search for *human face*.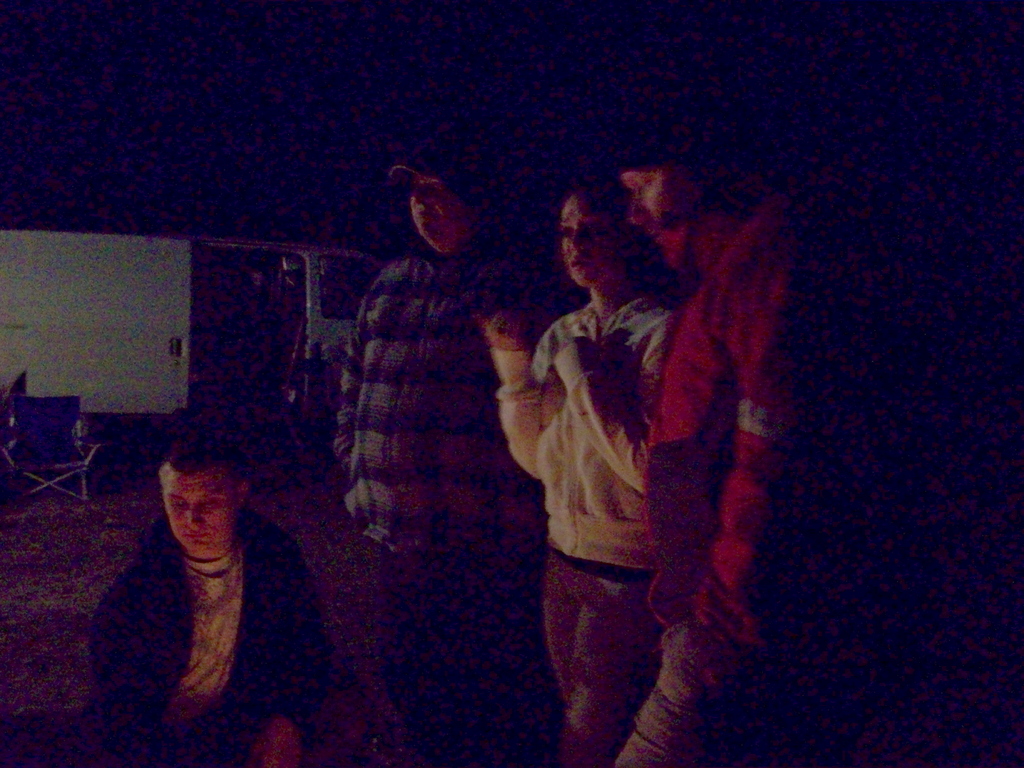
Found at box=[159, 467, 237, 561].
